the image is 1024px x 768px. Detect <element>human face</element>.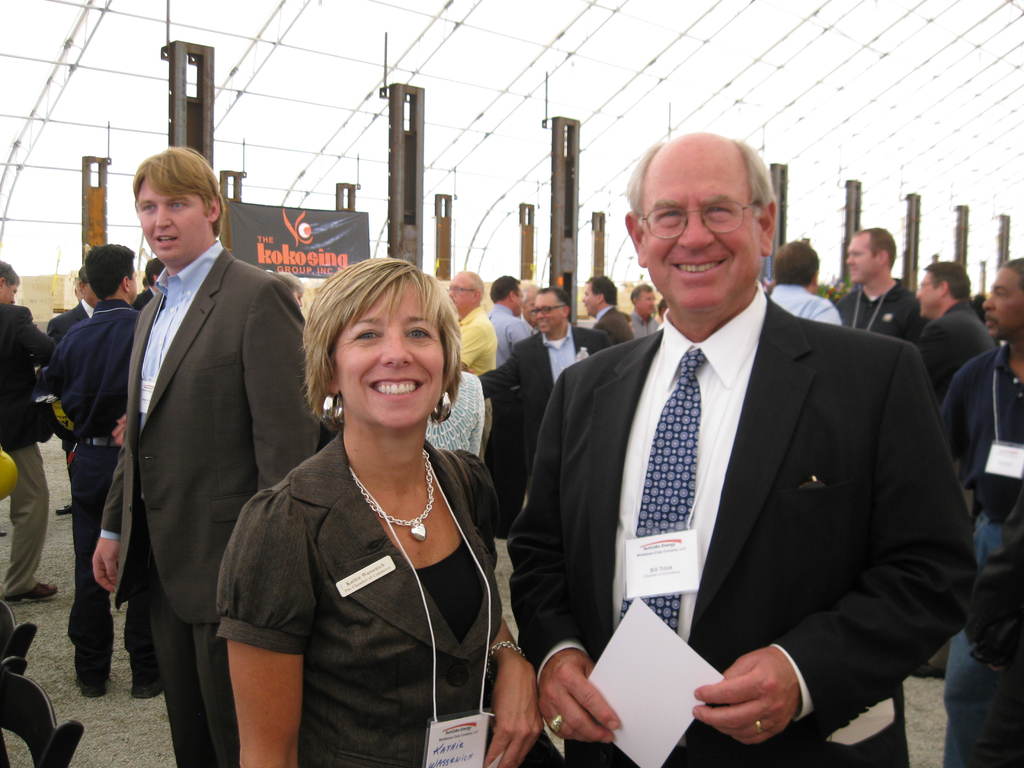
Detection: BBox(1, 281, 19, 305).
